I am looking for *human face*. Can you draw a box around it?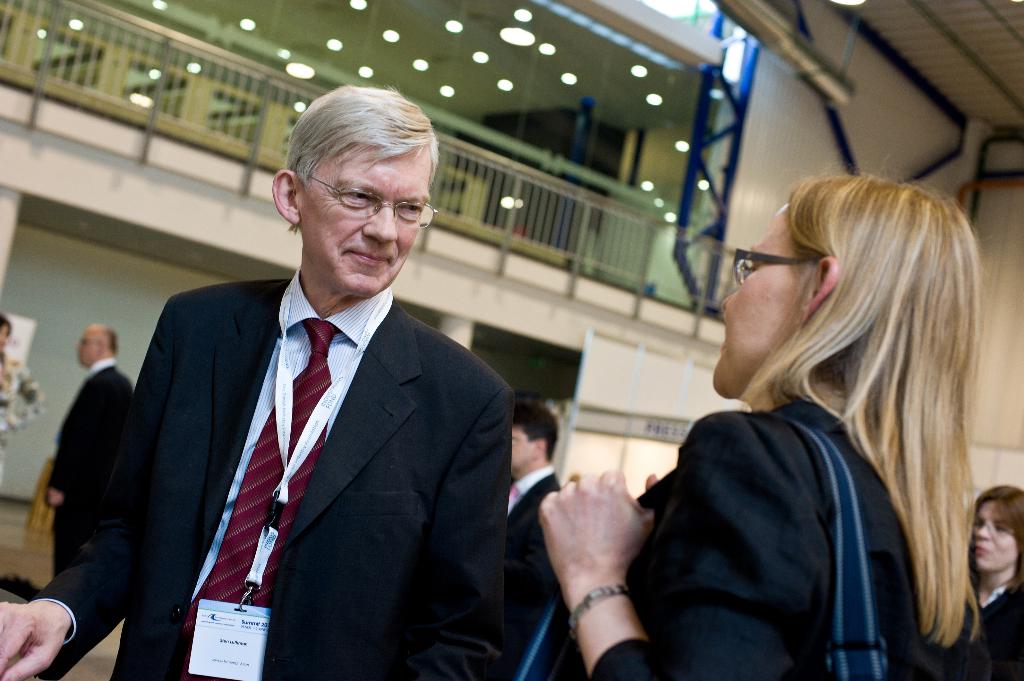
Sure, the bounding box is select_region(711, 209, 804, 397).
